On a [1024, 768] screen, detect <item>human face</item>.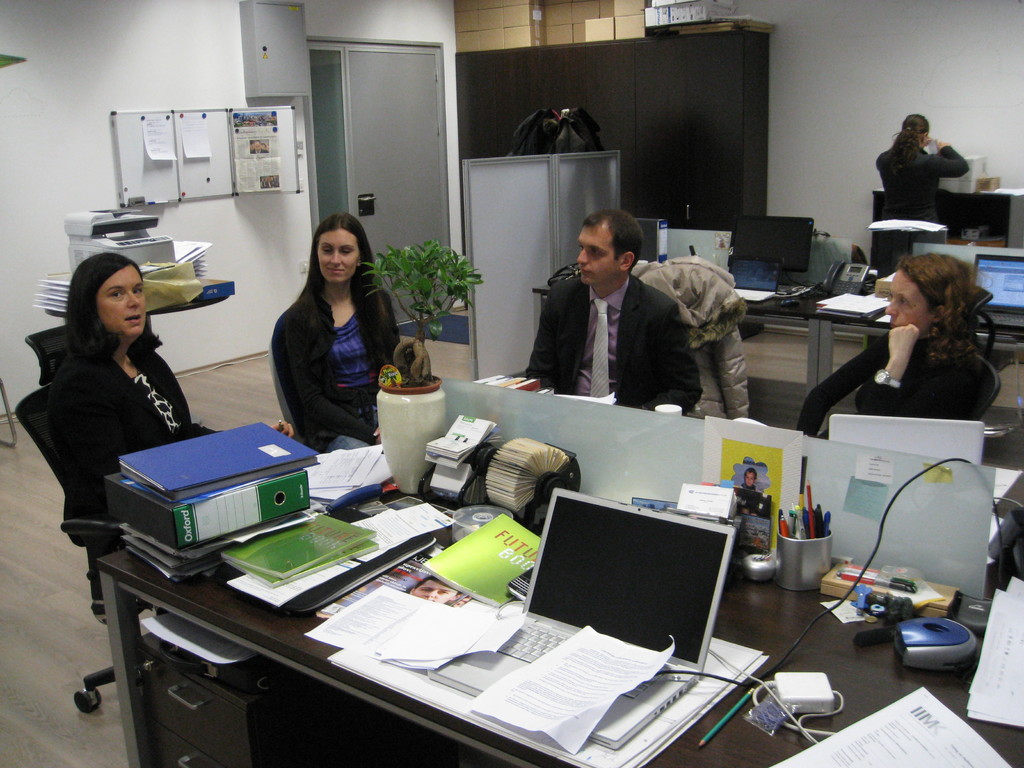
[315, 230, 364, 285].
